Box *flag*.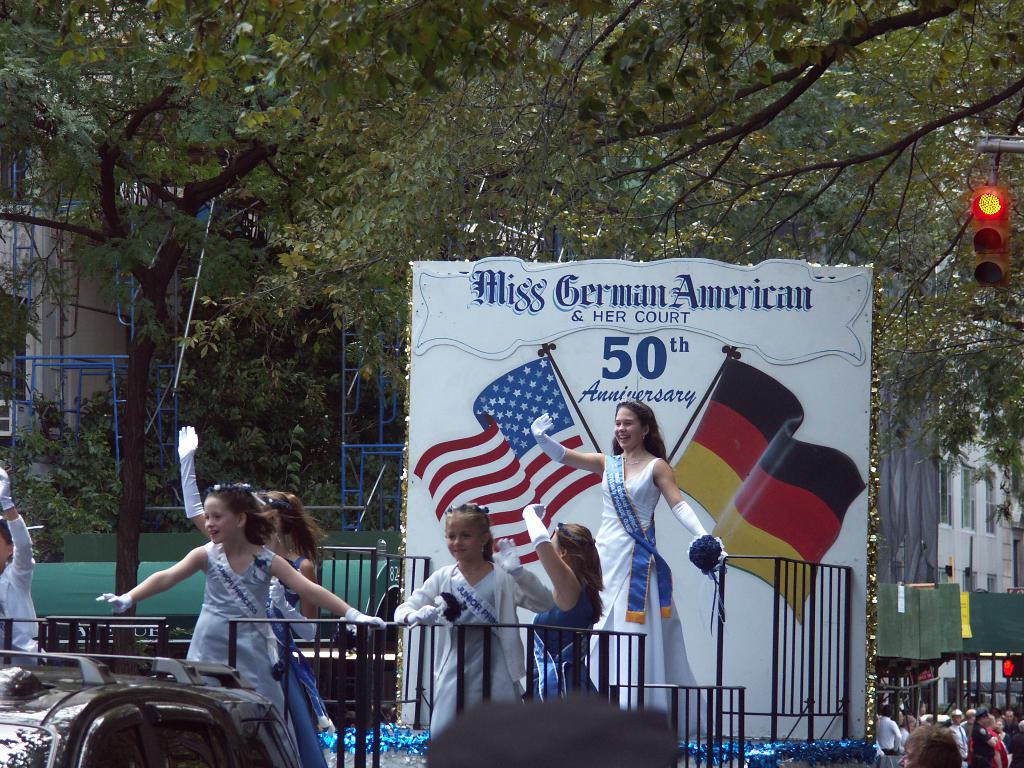
box=[405, 360, 606, 576].
